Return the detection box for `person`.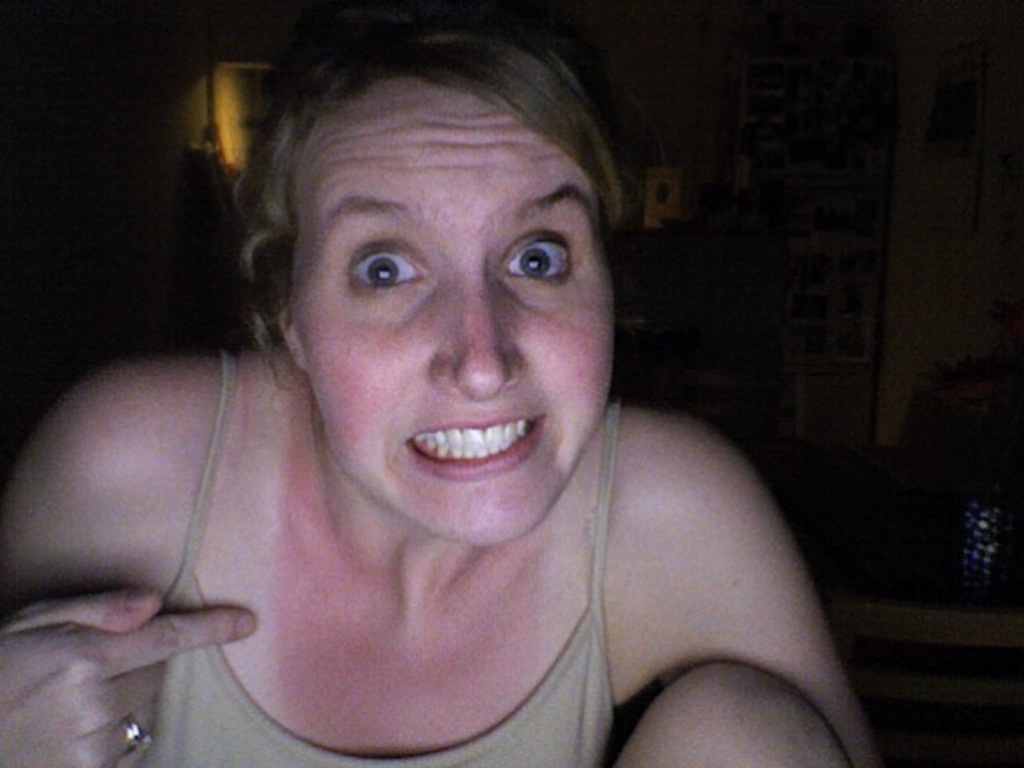
region(0, 14, 886, 766).
